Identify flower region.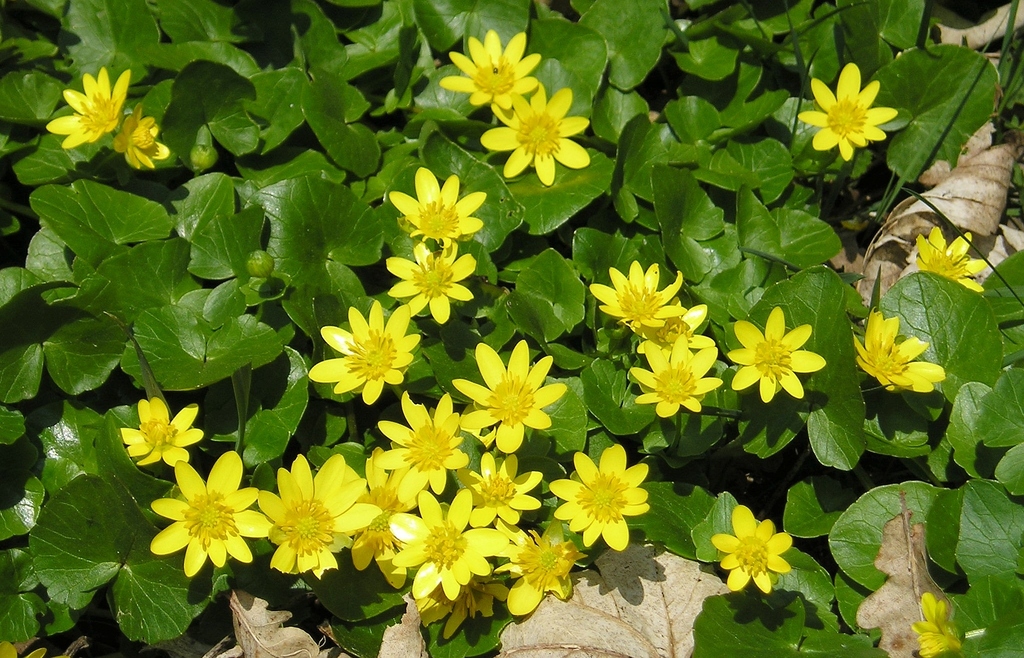
Region: crop(479, 81, 588, 188).
